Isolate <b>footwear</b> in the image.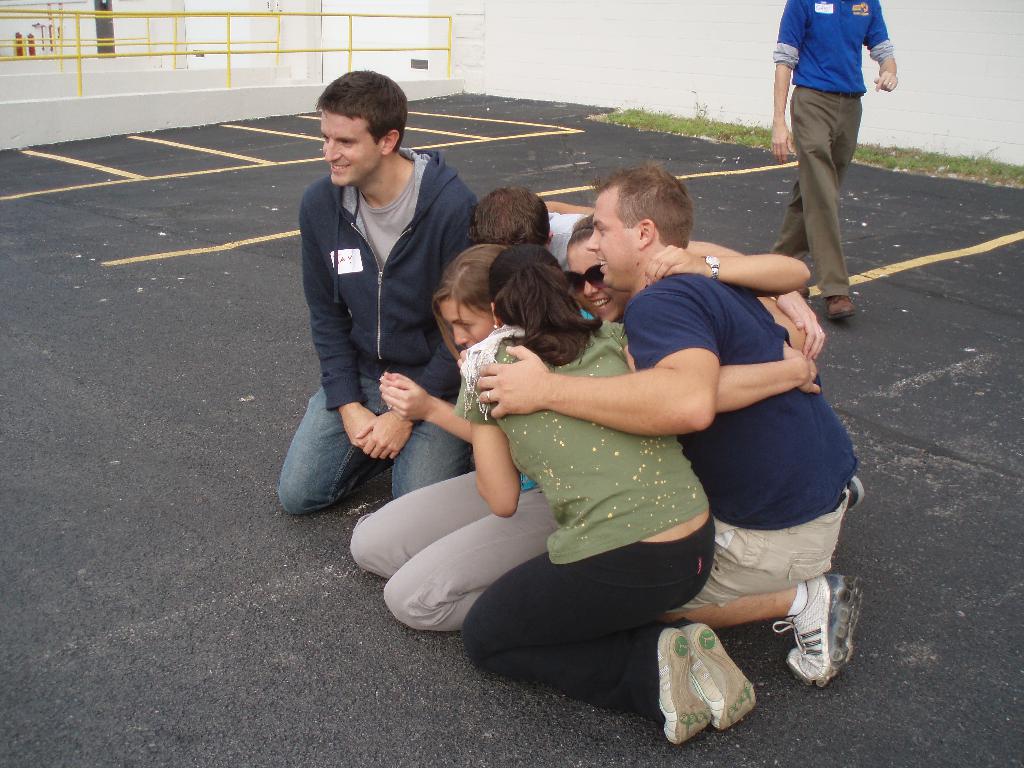
Isolated region: x1=652 y1=625 x2=717 y2=749.
